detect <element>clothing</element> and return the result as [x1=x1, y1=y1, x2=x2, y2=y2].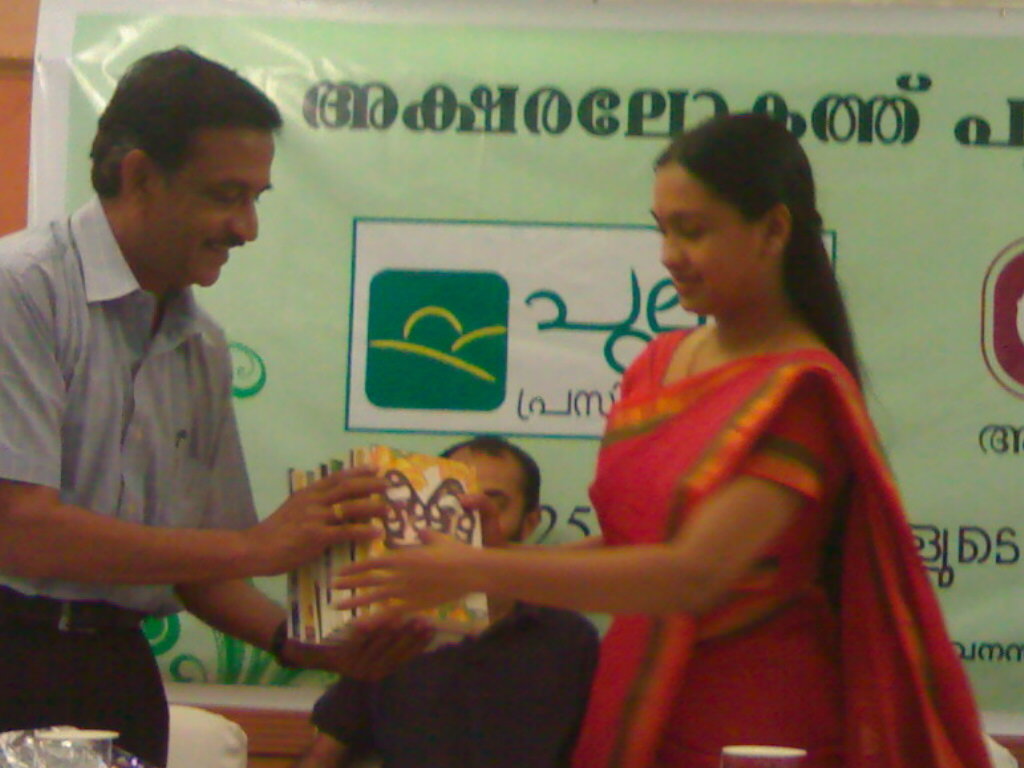
[x1=318, y1=578, x2=604, y2=767].
